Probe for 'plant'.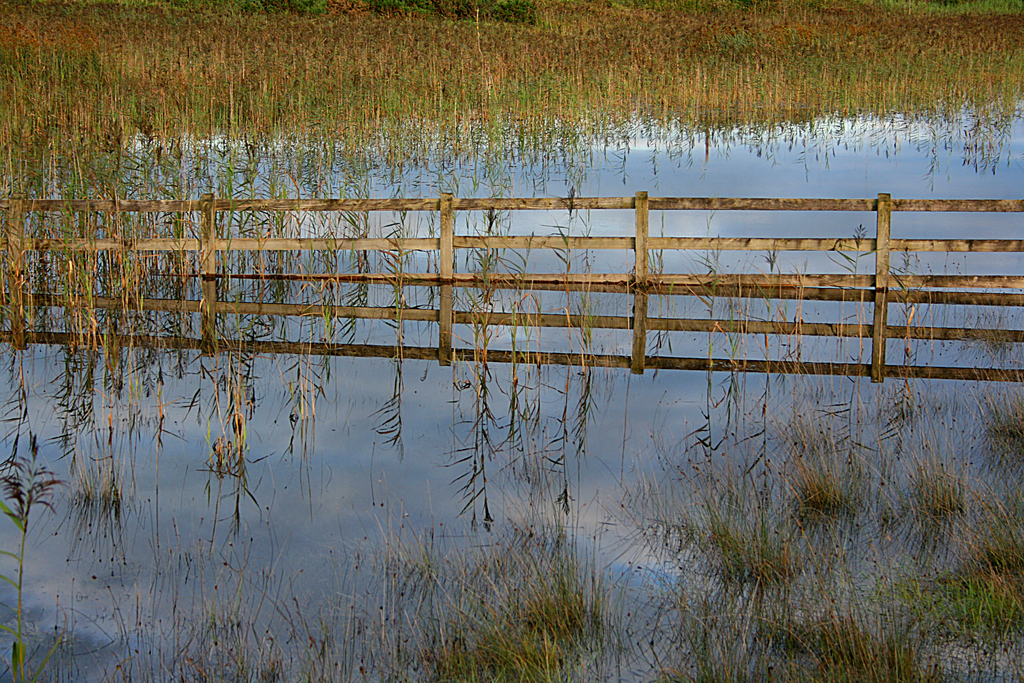
Probe result: [x1=891, y1=393, x2=985, y2=528].
